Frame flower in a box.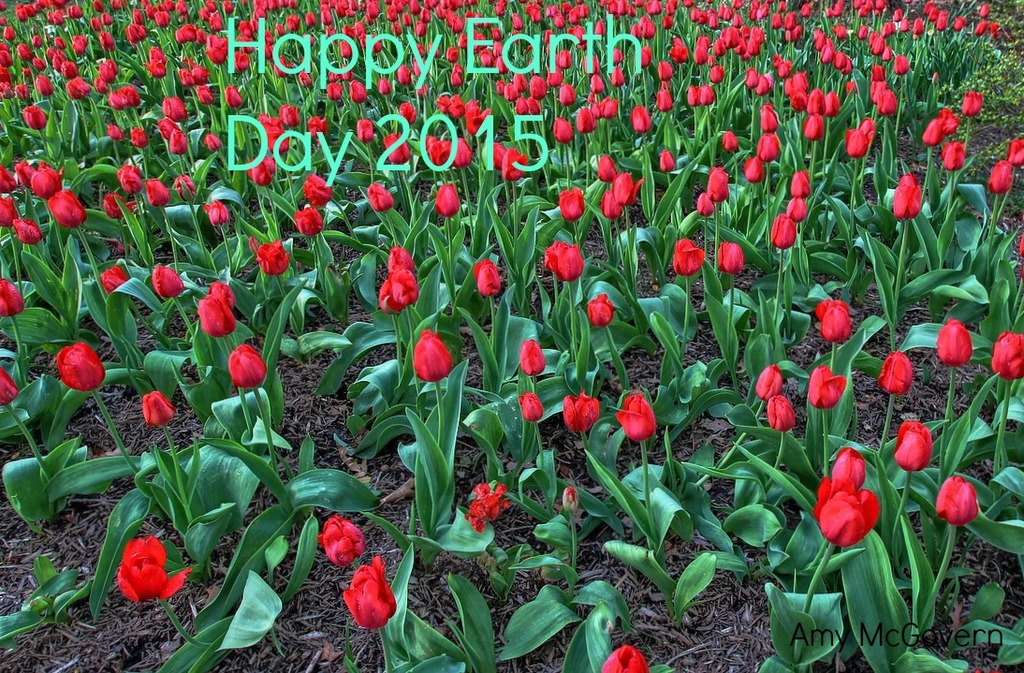
<bbox>226, 344, 266, 386</bbox>.
